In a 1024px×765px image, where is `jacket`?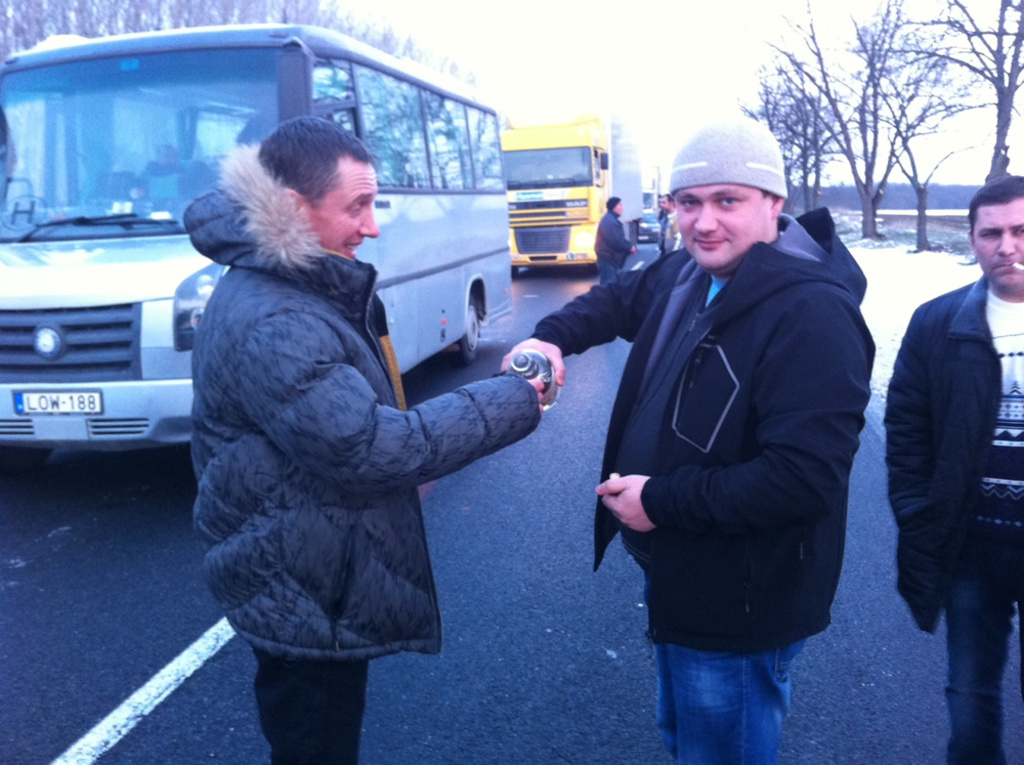
869/273/1015/644.
